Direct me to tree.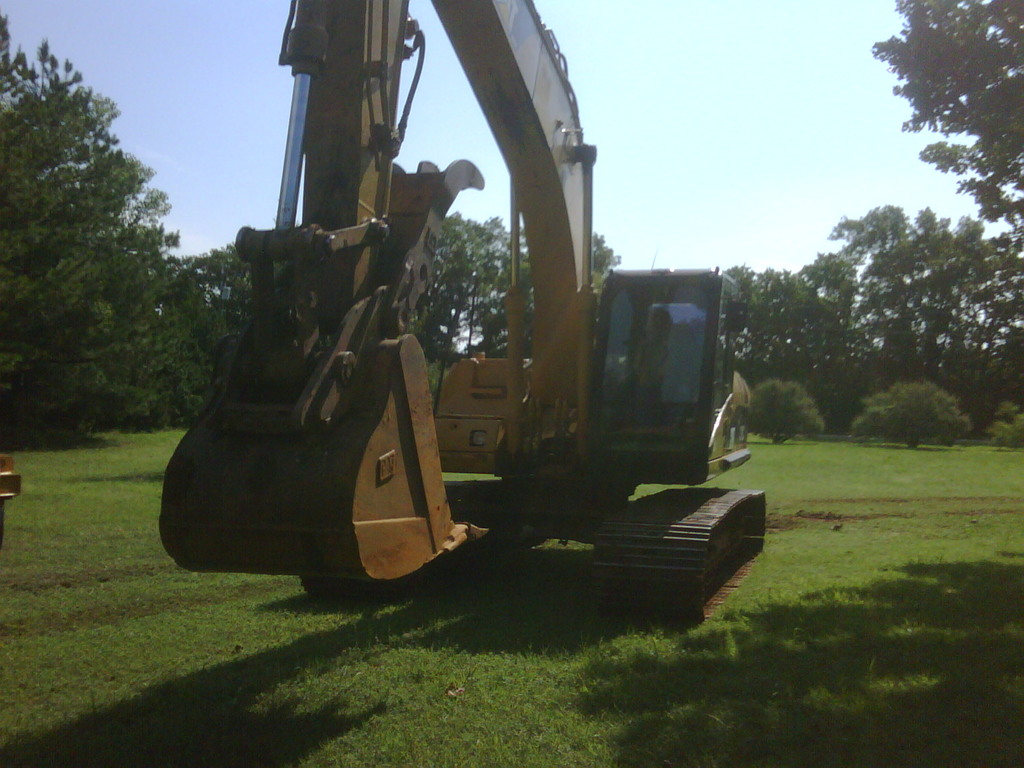
Direction: 710/259/775/392.
